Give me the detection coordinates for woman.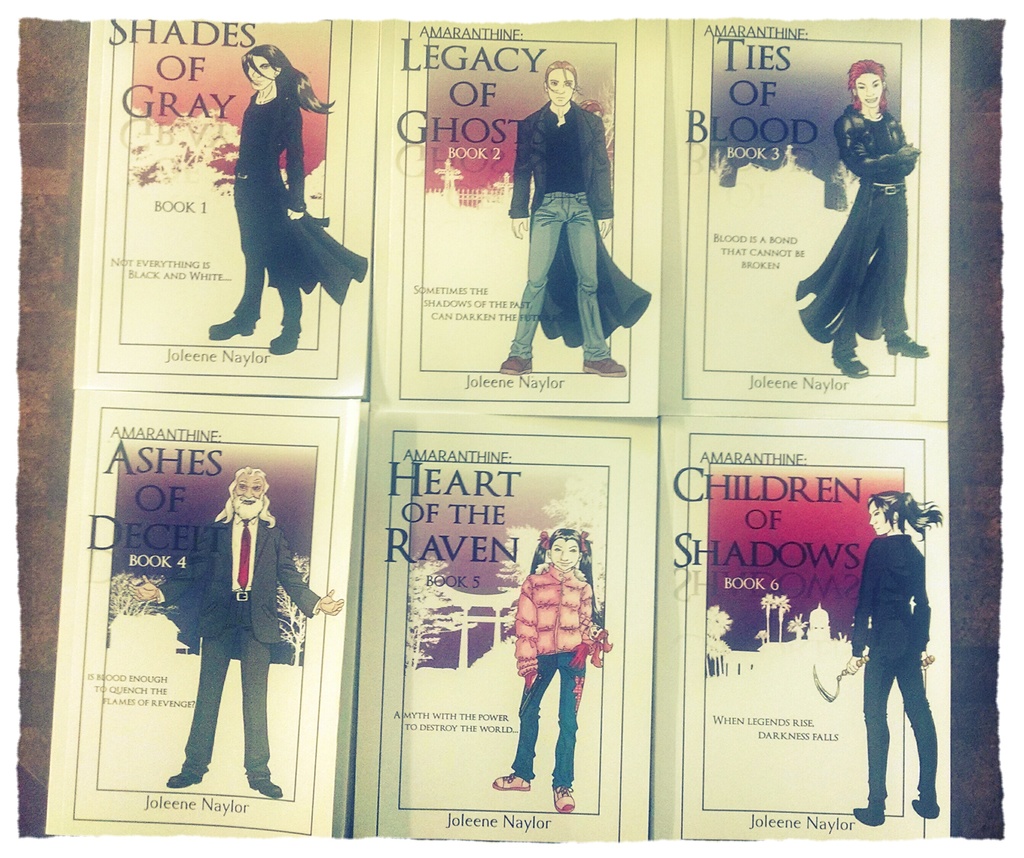
bbox(842, 486, 944, 829).
